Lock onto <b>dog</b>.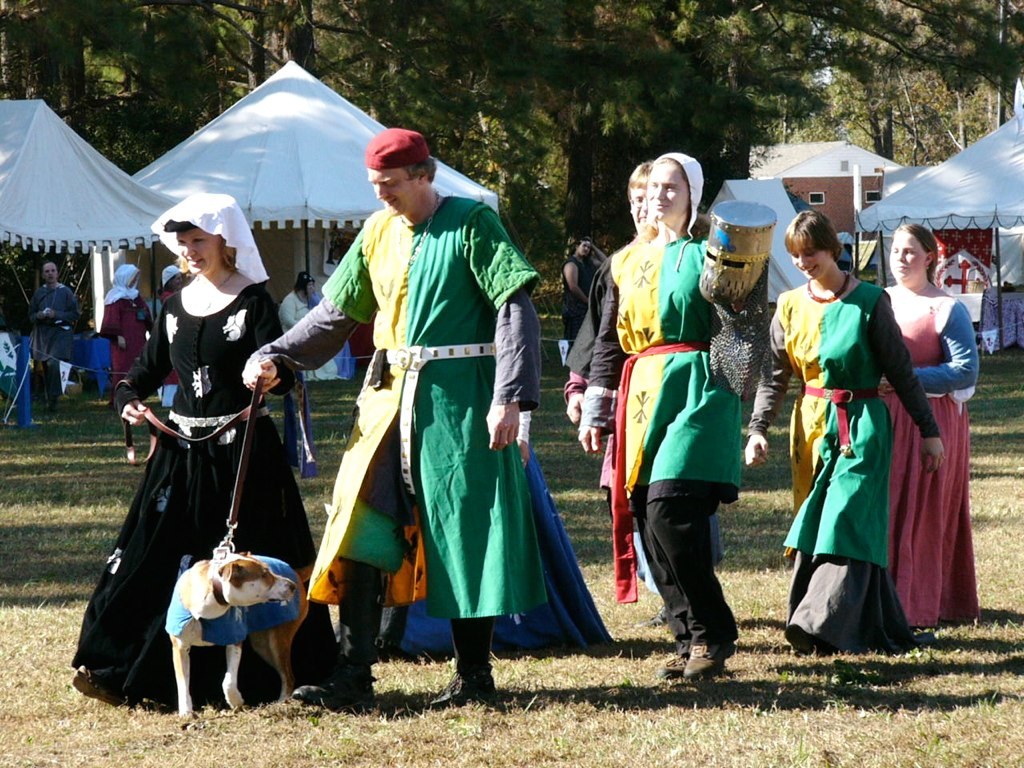
Locked: bbox(163, 552, 309, 723).
